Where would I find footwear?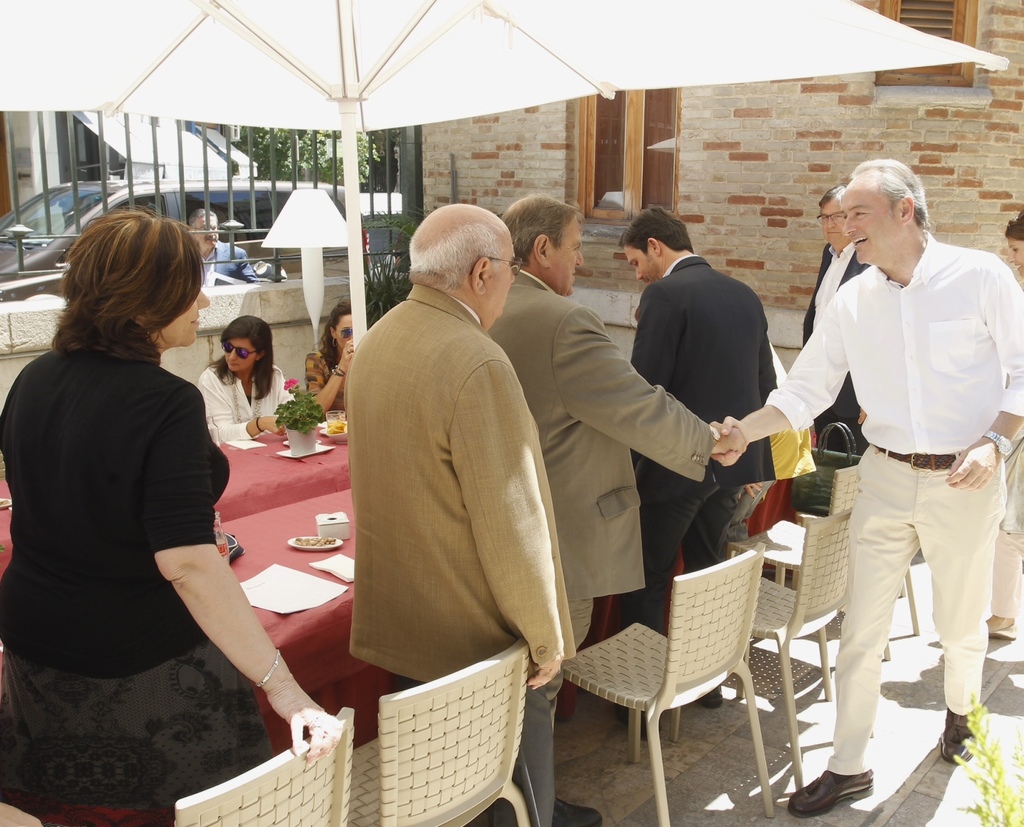
At box(981, 607, 1020, 630).
